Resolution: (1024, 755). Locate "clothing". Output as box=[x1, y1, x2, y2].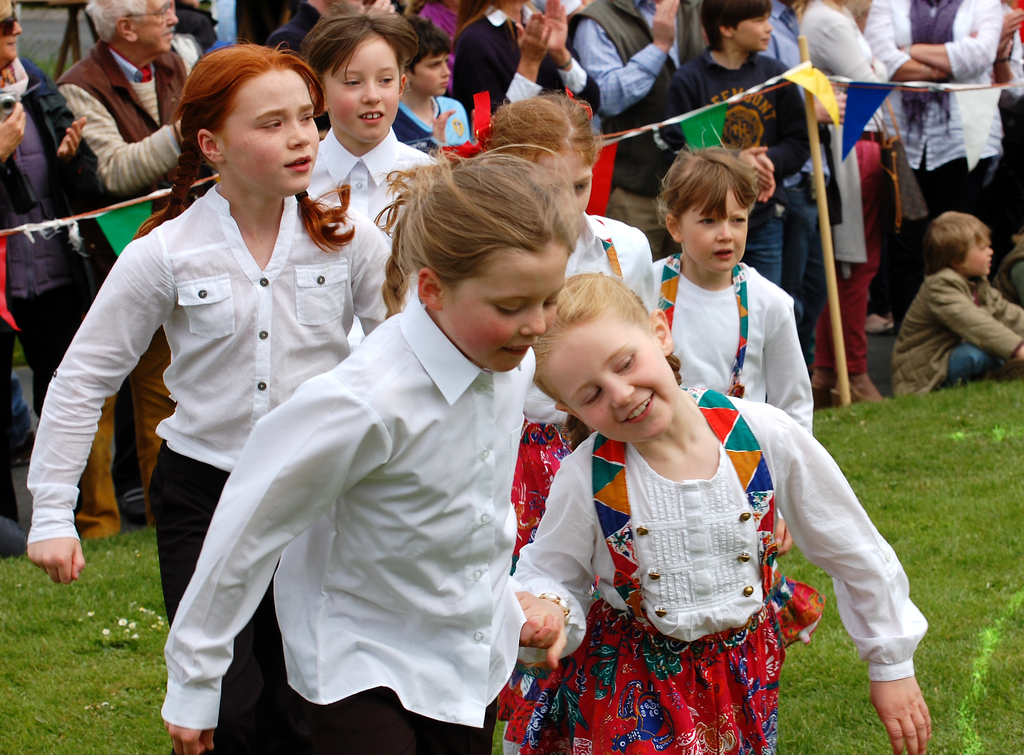
box=[451, 1, 593, 117].
